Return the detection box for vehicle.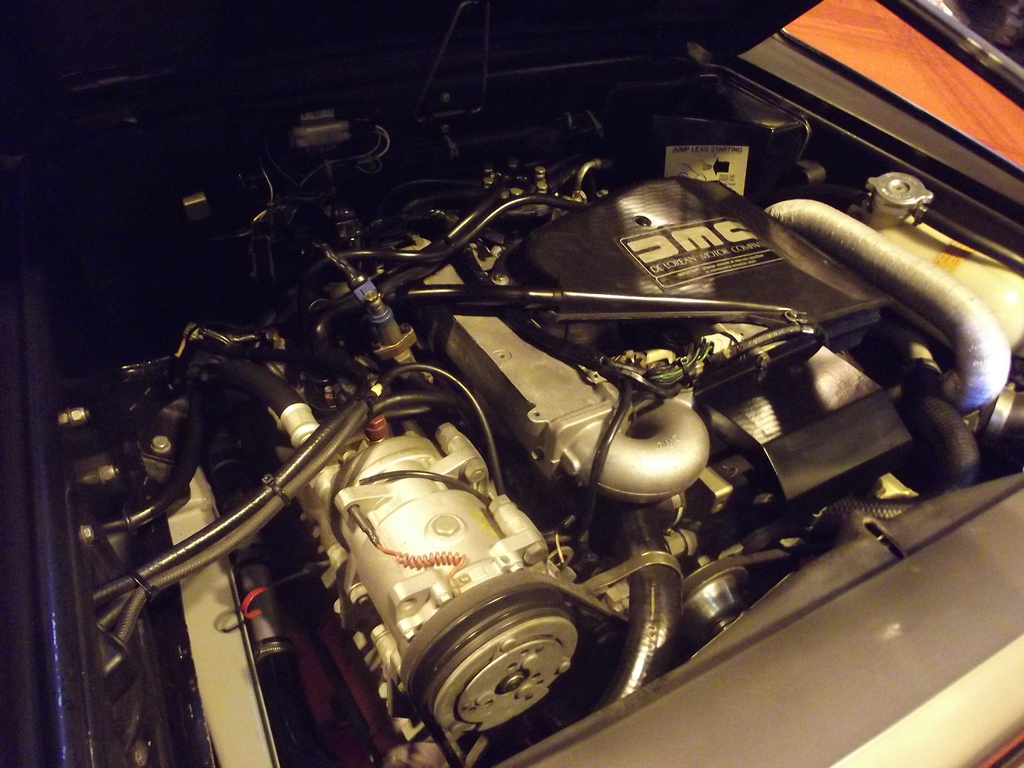
box(0, 0, 1023, 767).
